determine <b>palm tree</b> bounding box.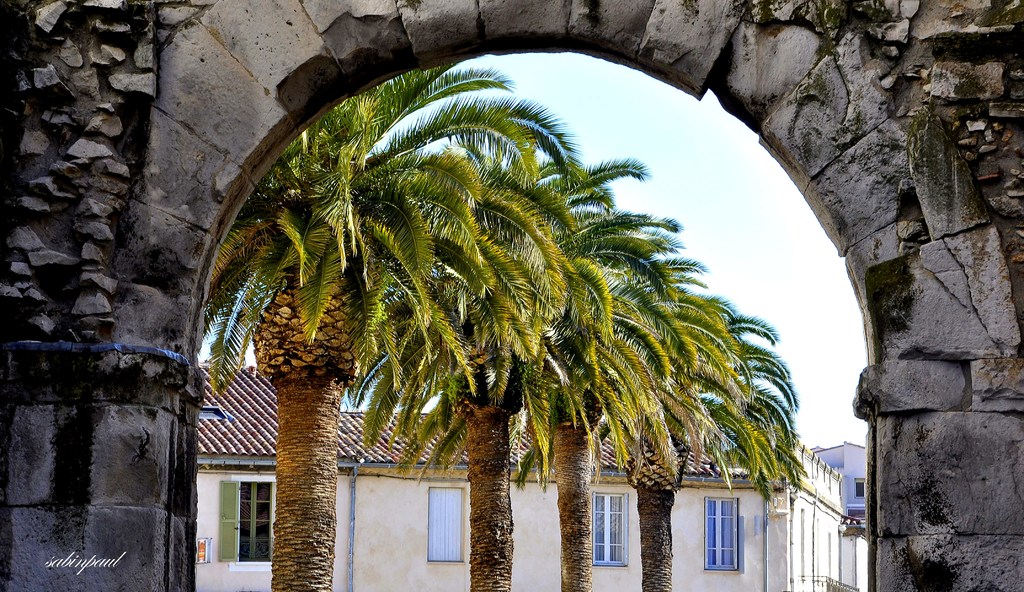
Determined: 411 221 623 413.
